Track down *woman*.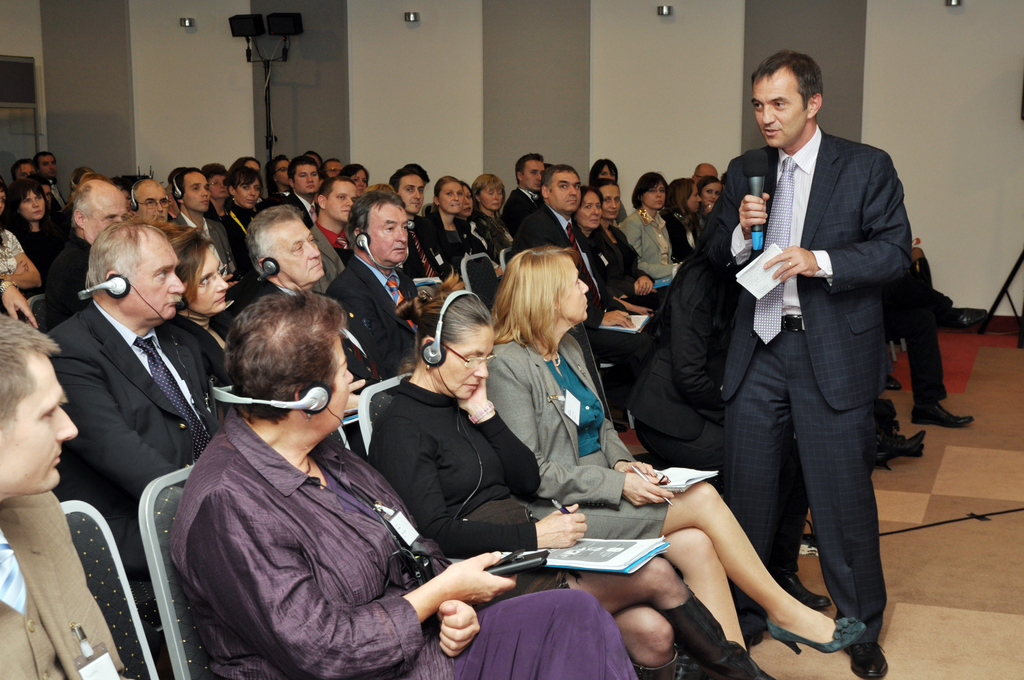
Tracked to left=159, top=221, right=234, bottom=434.
